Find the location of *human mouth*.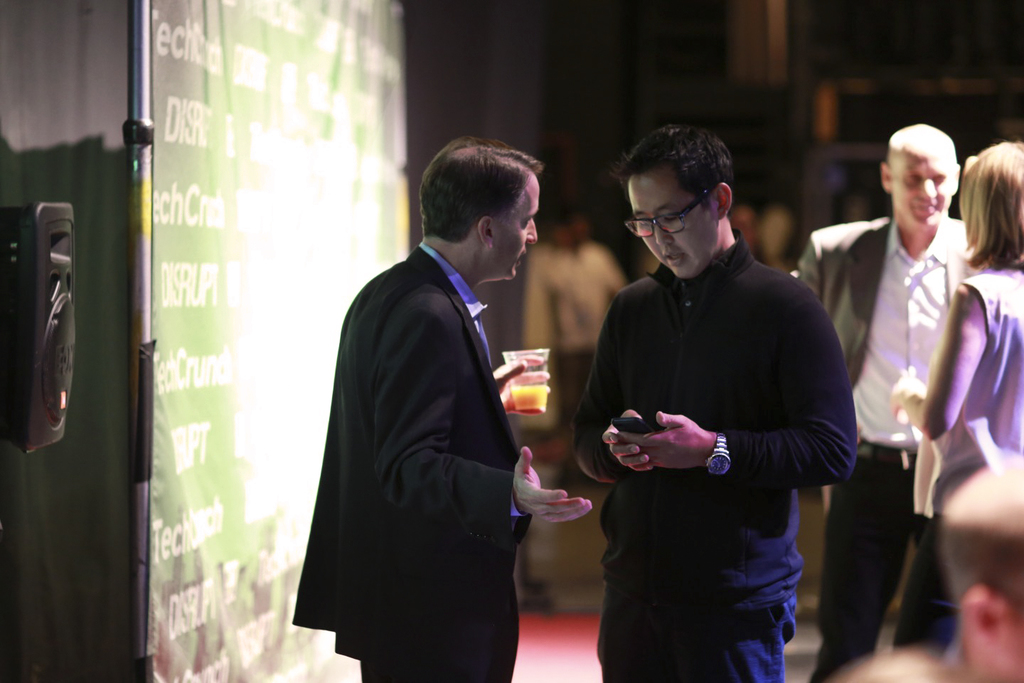
Location: {"x1": 659, "y1": 248, "x2": 686, "y2": 265}.
